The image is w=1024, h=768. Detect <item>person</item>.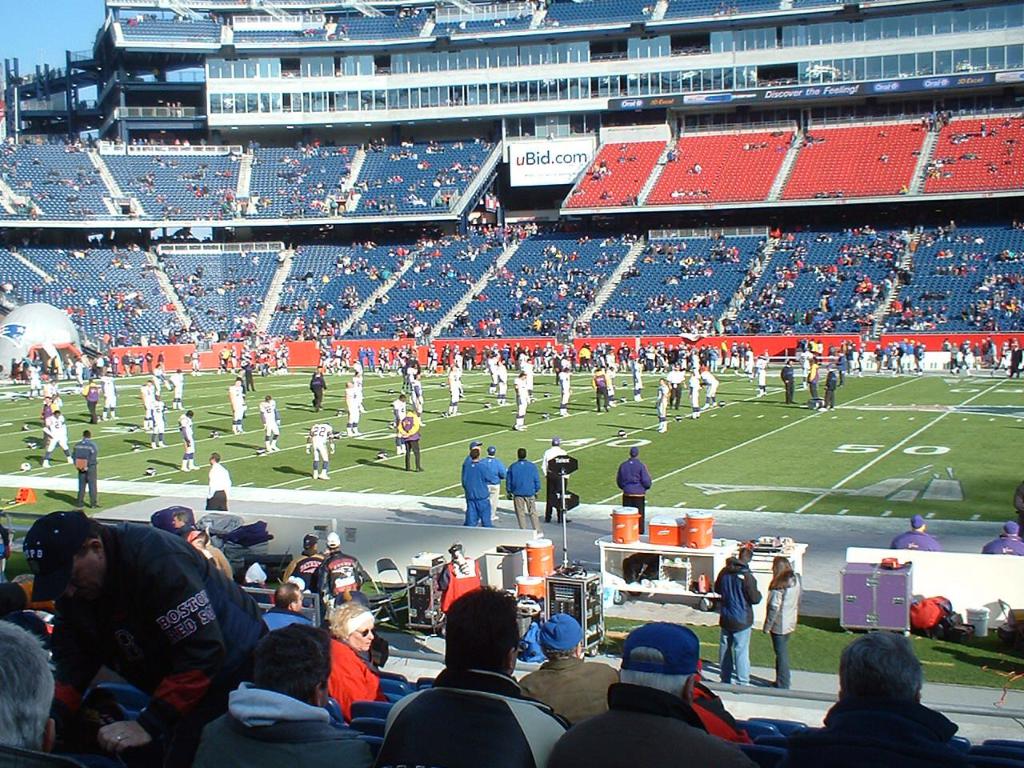
Detection: BBox(885, 514, 941, 554).
